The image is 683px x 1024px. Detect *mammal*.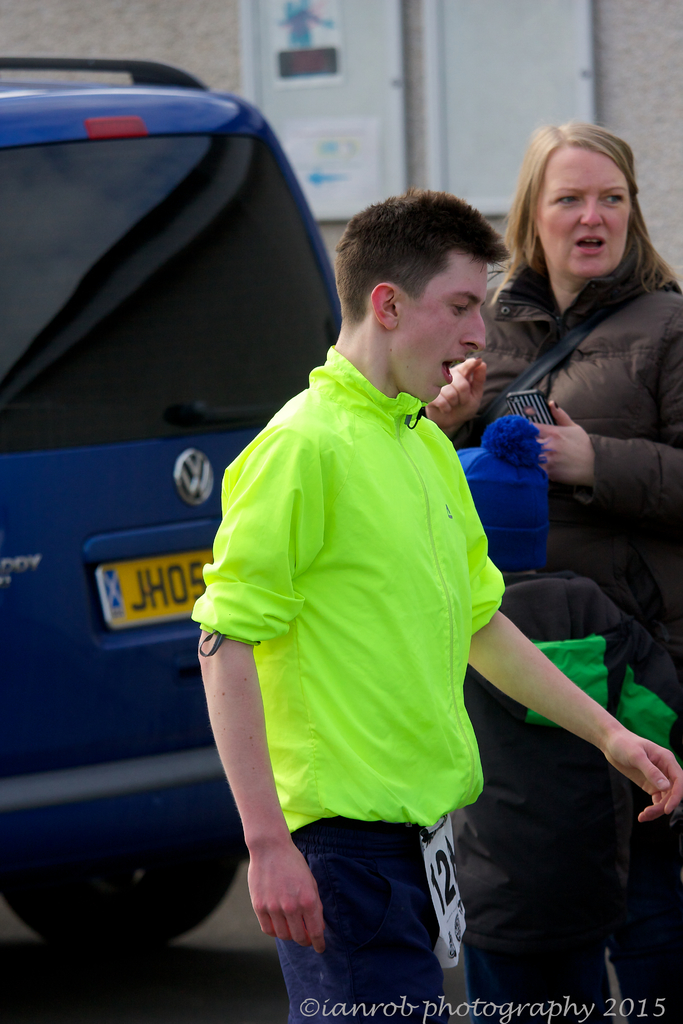
Detection: 195,182,677,1022.
